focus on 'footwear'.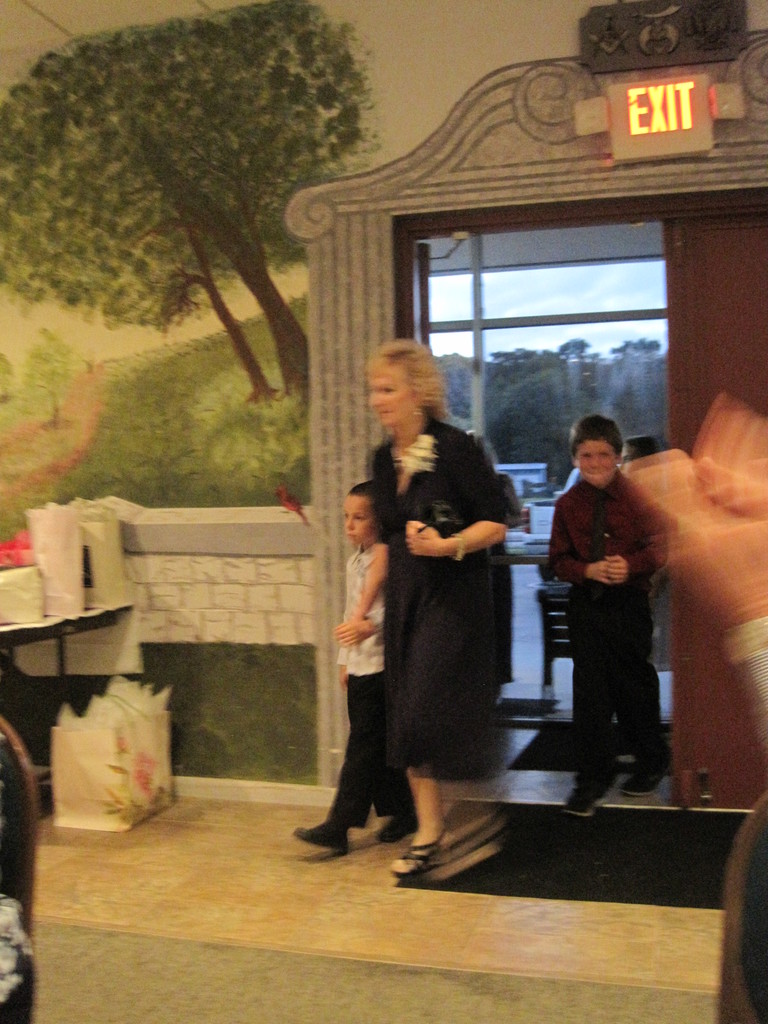
Focused at region(562, 769, 620, 819).
